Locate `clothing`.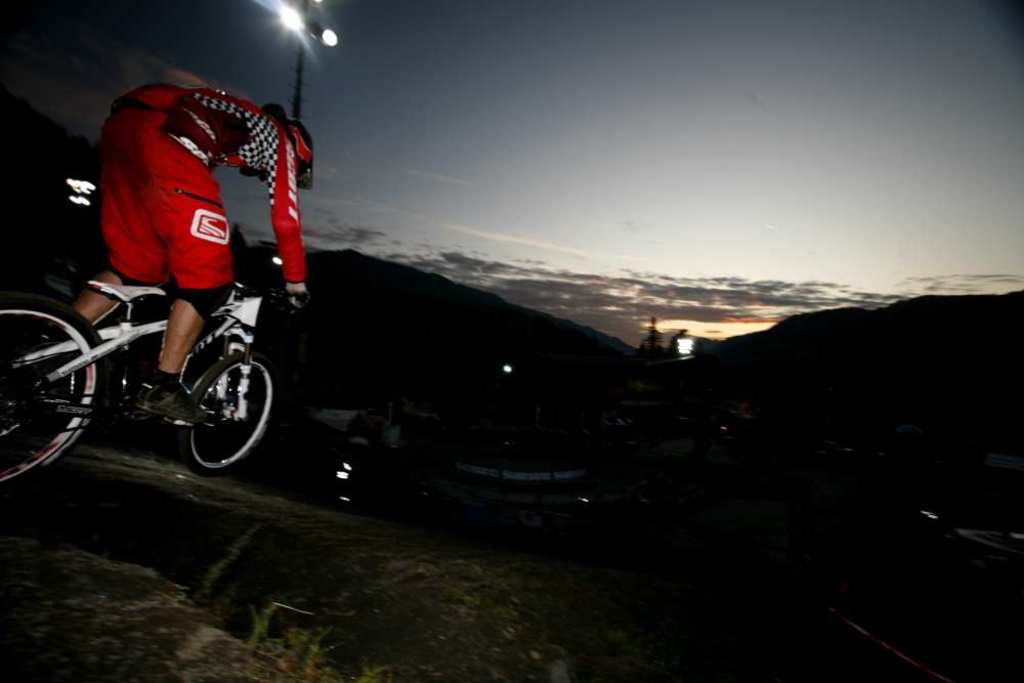
Bounding box: rect(71, 65, 326, 358).
